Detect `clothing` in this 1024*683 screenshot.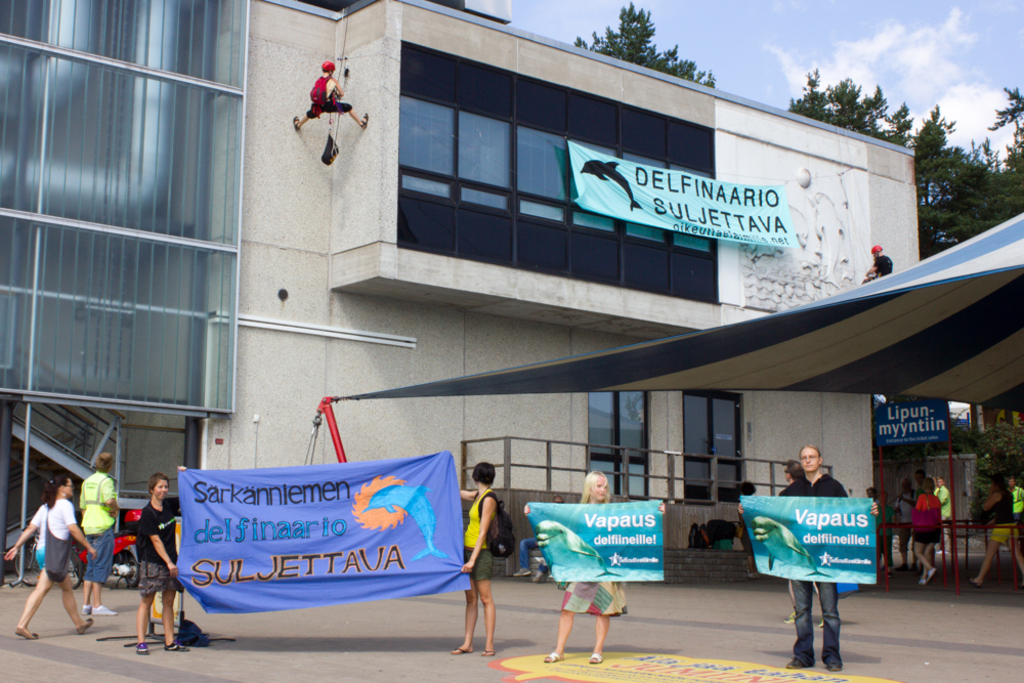
Detection: {"x1": 462, "y1": 490, "x2": 498, "y2": 580}.
